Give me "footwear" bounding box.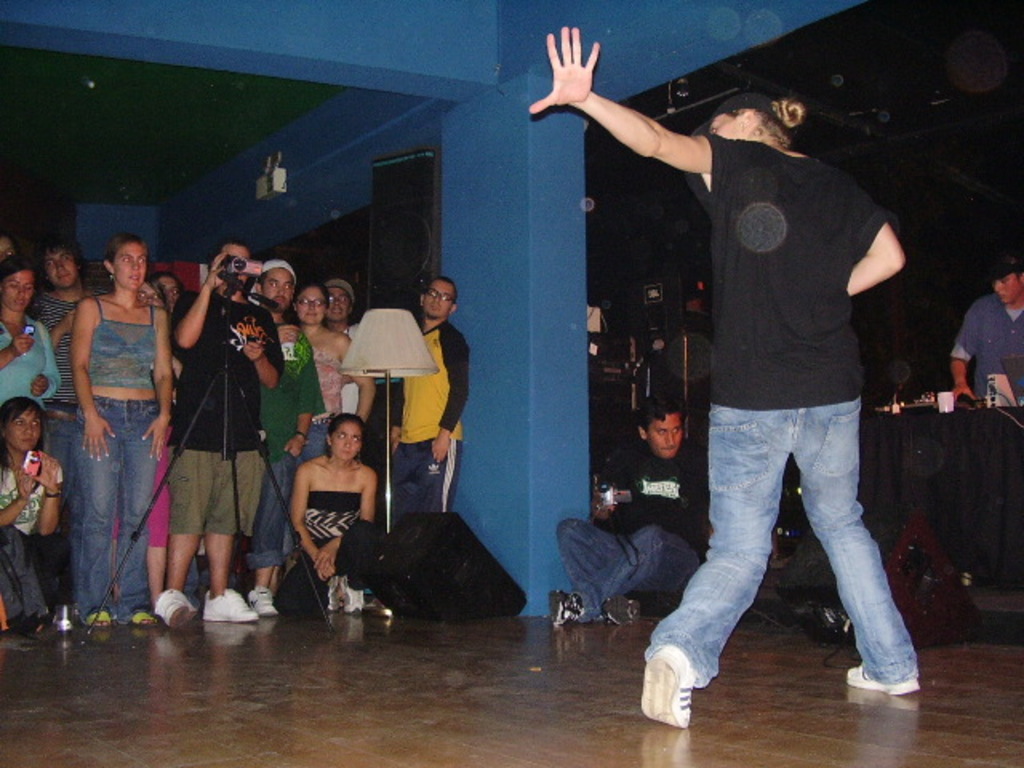
l=246, t=592, r=278, b=619.
